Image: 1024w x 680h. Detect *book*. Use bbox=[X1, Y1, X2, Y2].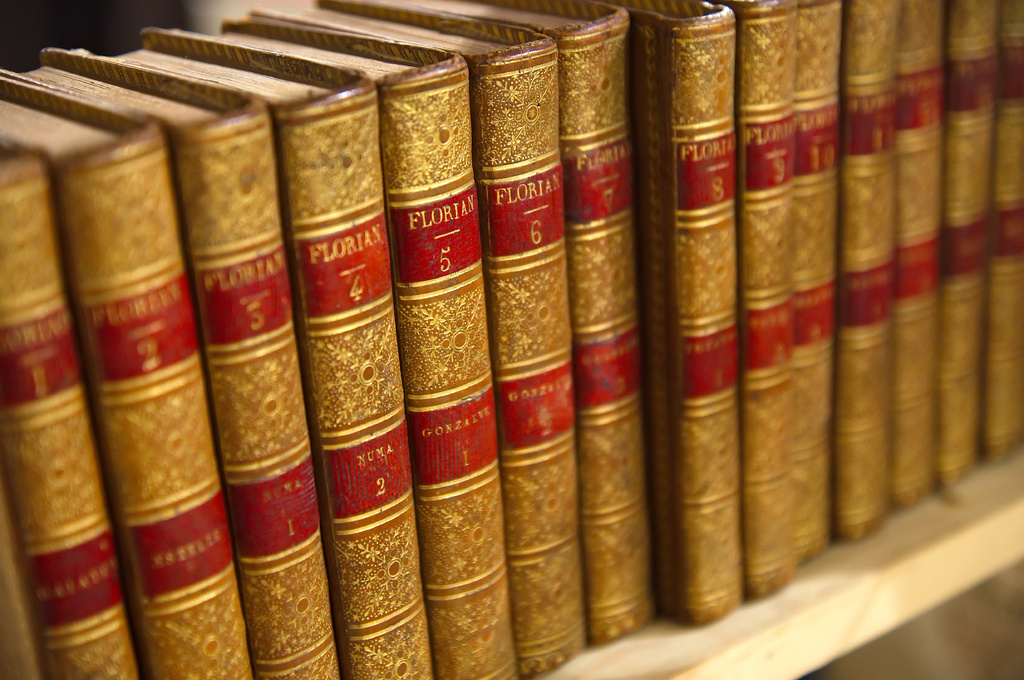
bbox=[942, 0, 1004, 484].
